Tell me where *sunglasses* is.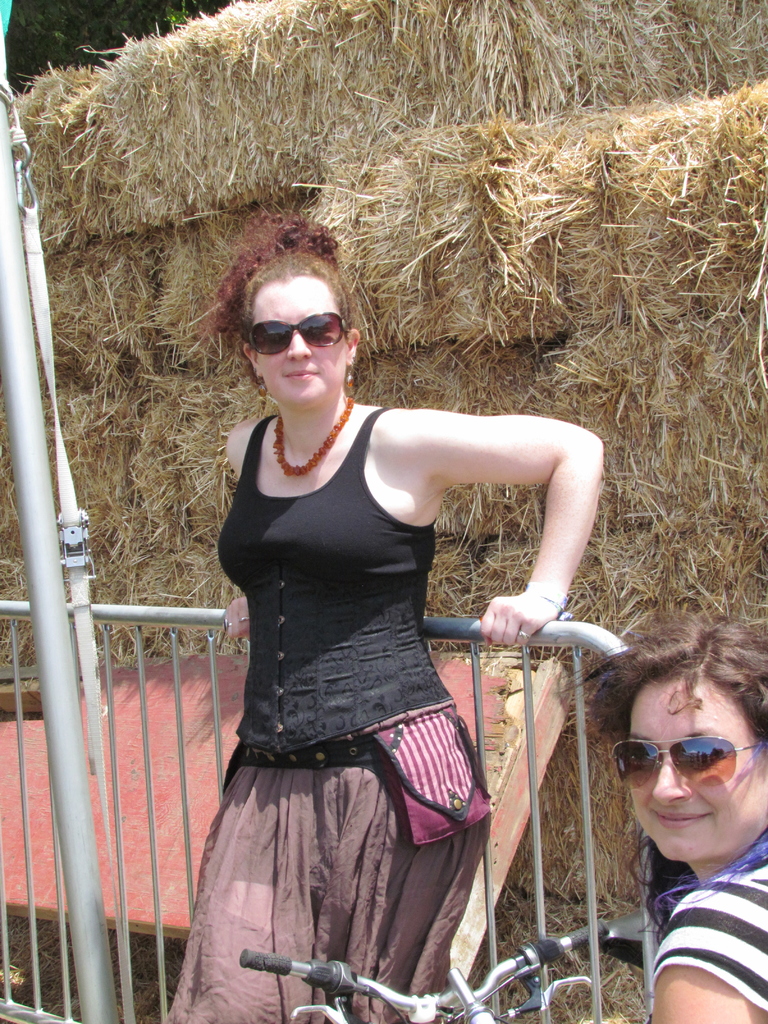
*sunglasses* is at [609,734,767,794].
